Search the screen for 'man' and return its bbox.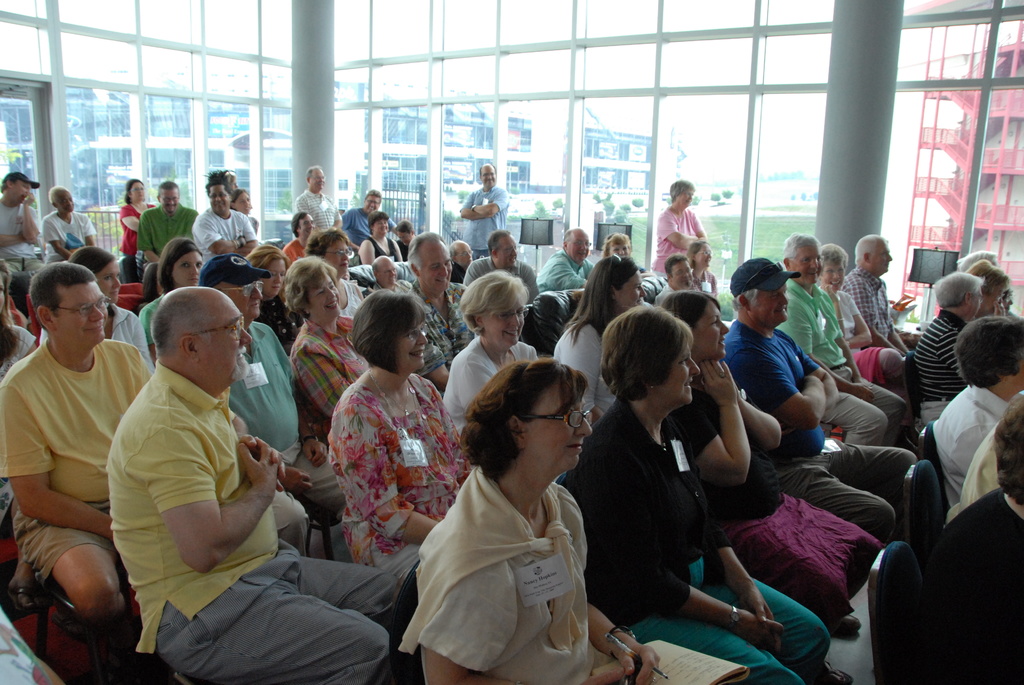
Found: rect(195, 253, 346, 520).
